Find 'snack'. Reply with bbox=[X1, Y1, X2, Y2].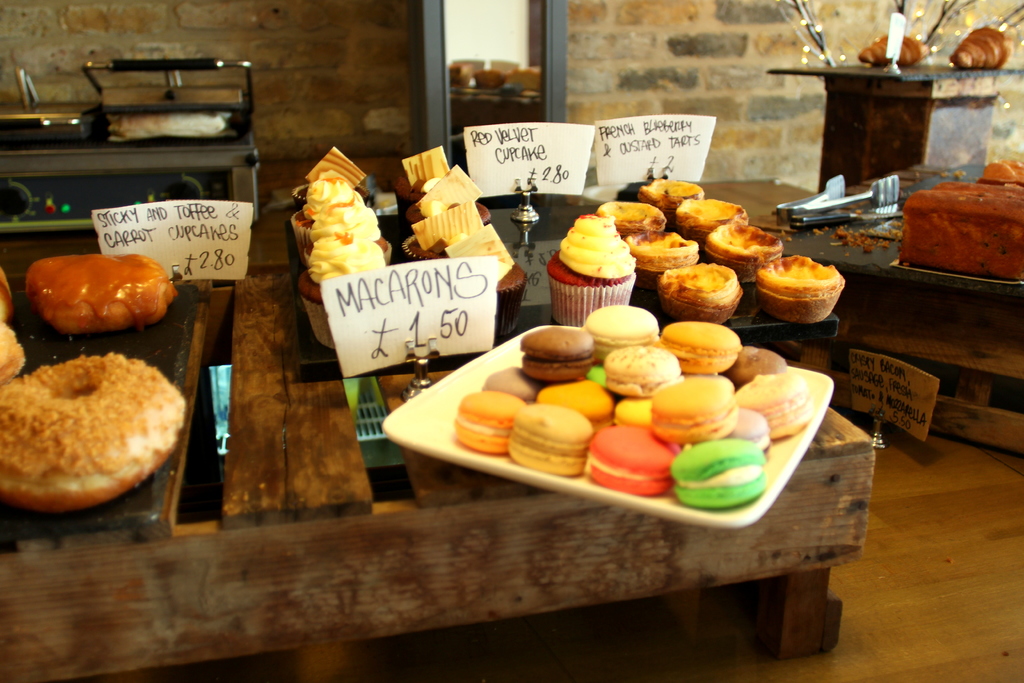
bbox=[29, 249, 172, 329].
